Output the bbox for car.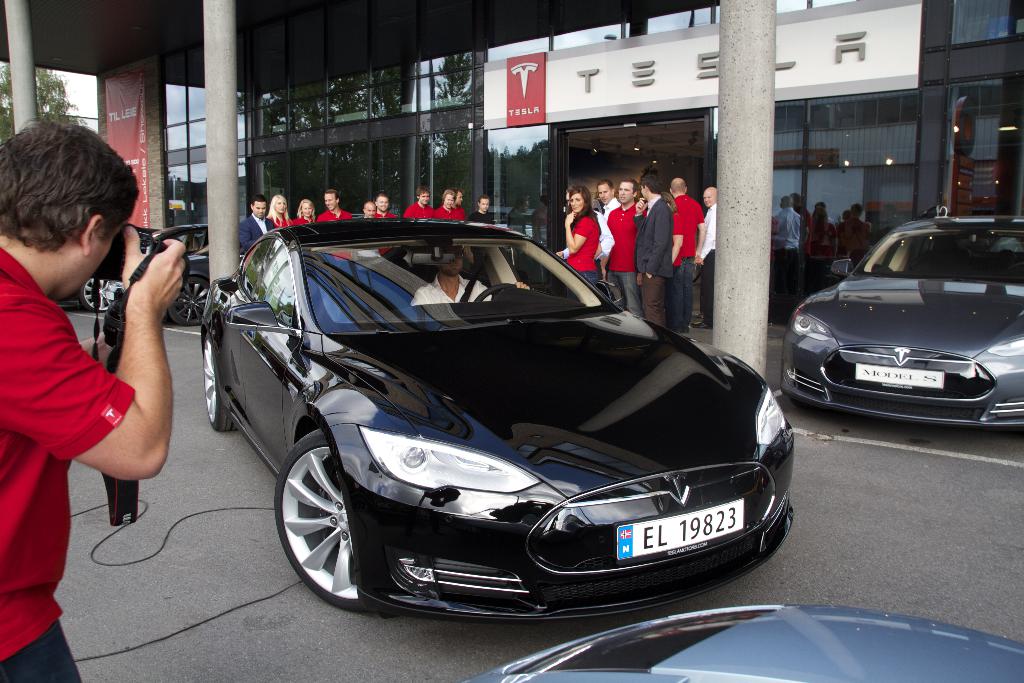
bbox(200, 218, 793, 625).
